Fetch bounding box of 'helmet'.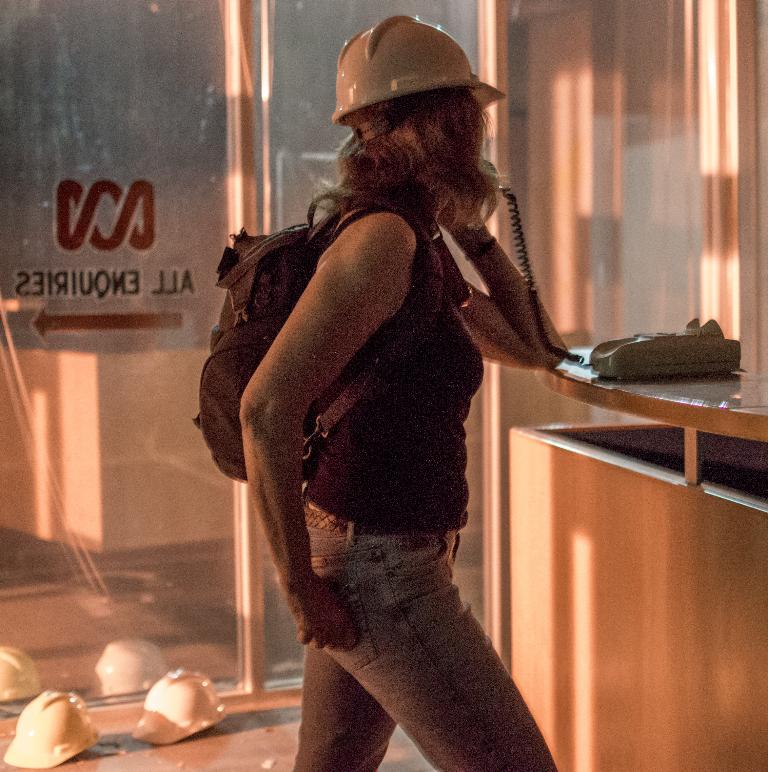
Bbox: region(129, 671, 231, 749).
